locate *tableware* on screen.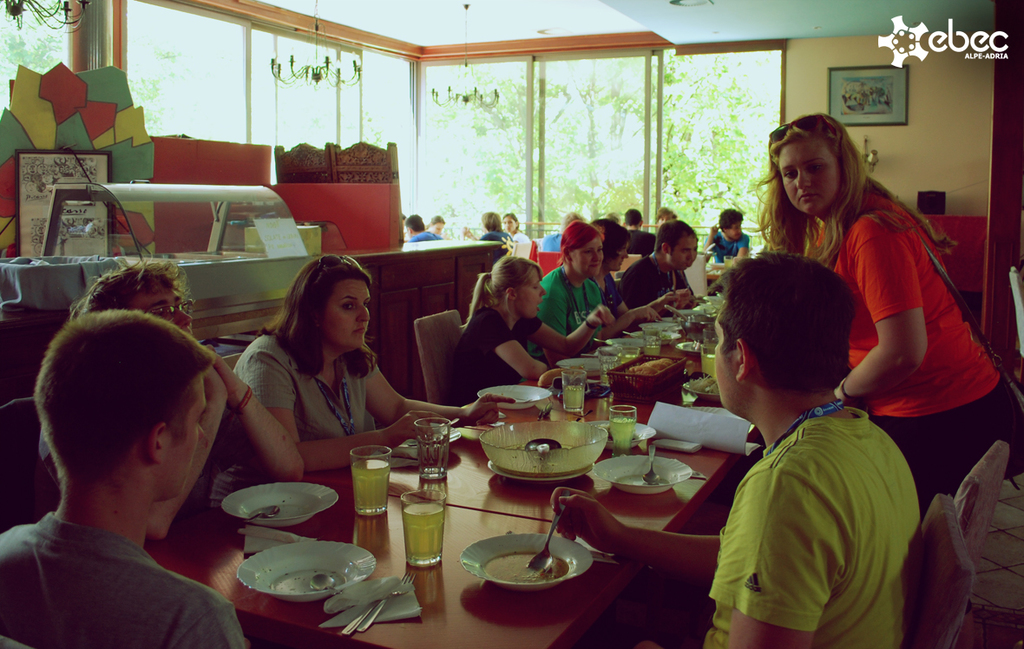
On screen at locate(397, 486, 450, 571).
